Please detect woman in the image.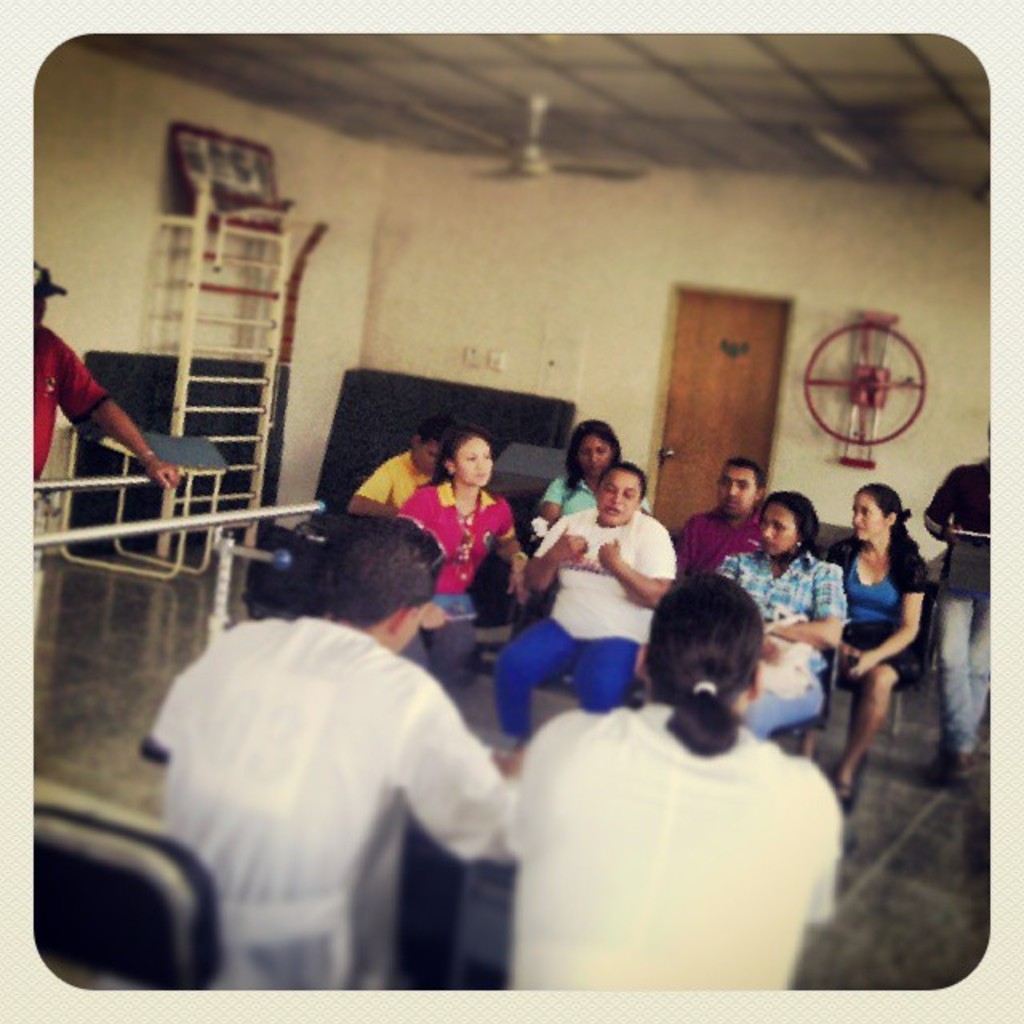
[x1=512, y1=426, x2=653, y2=638].
